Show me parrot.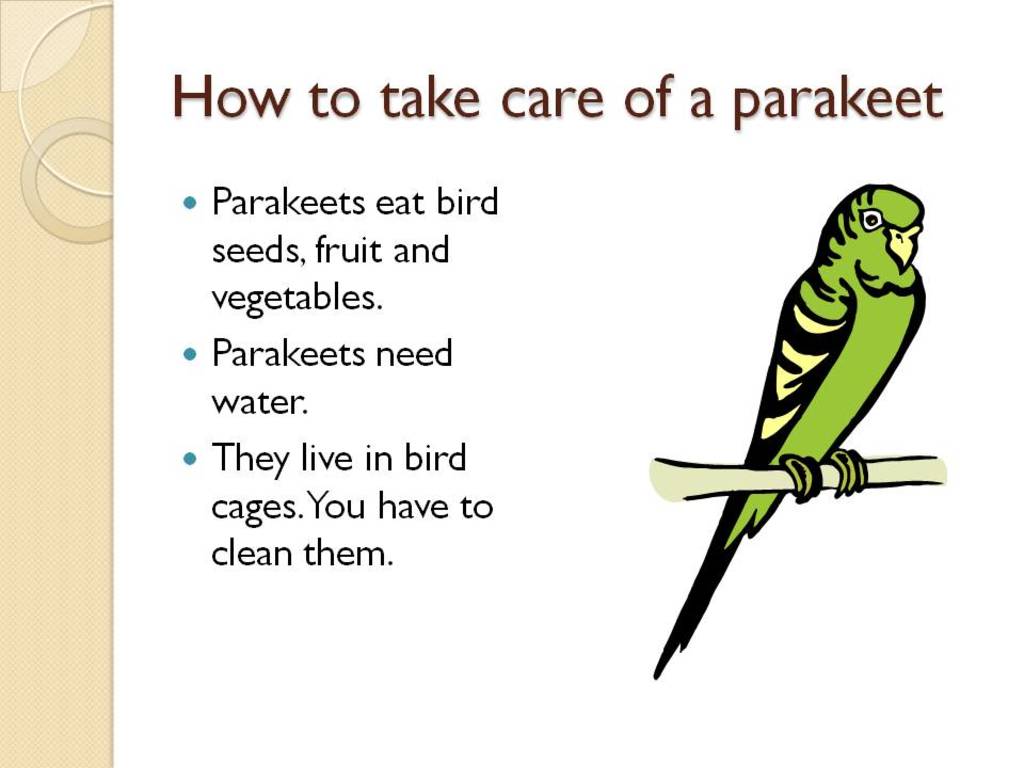
parrot is here: BBox(653, 175, 926, 672).
